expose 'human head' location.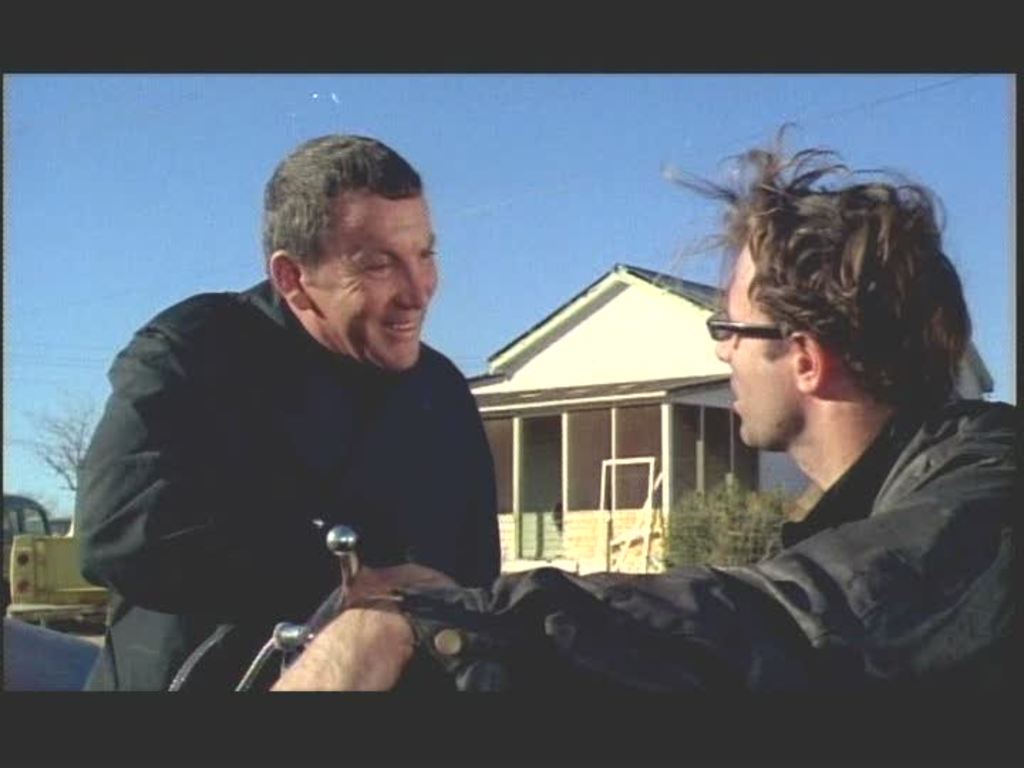
Exposed at x1=236, y1=124, x2=479, y2=374.
